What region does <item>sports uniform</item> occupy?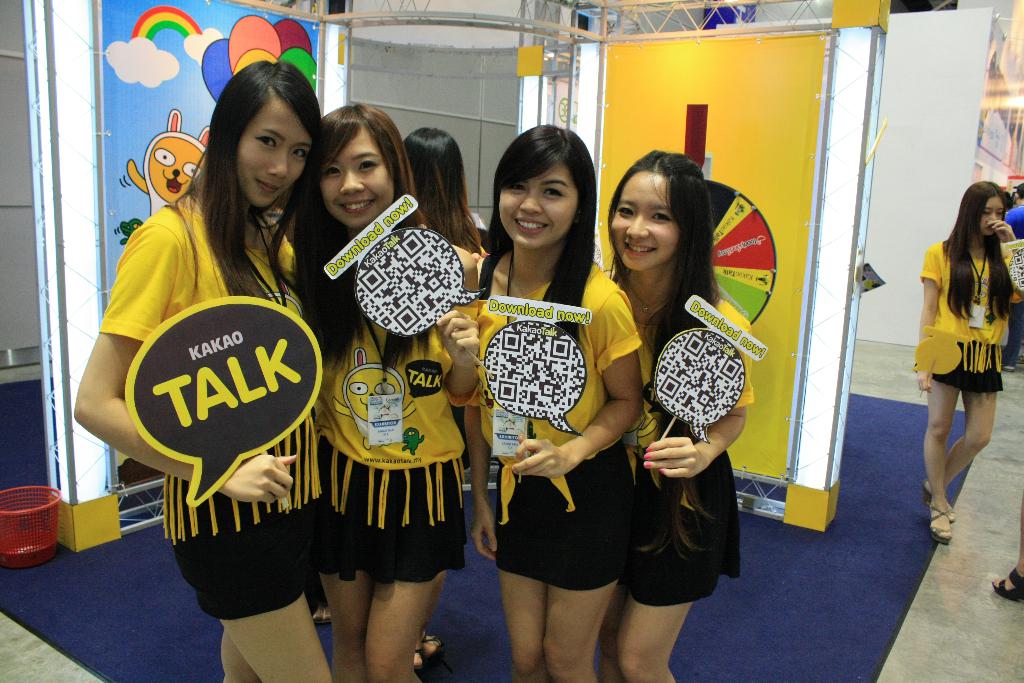
(98, 189, 332, 625).
